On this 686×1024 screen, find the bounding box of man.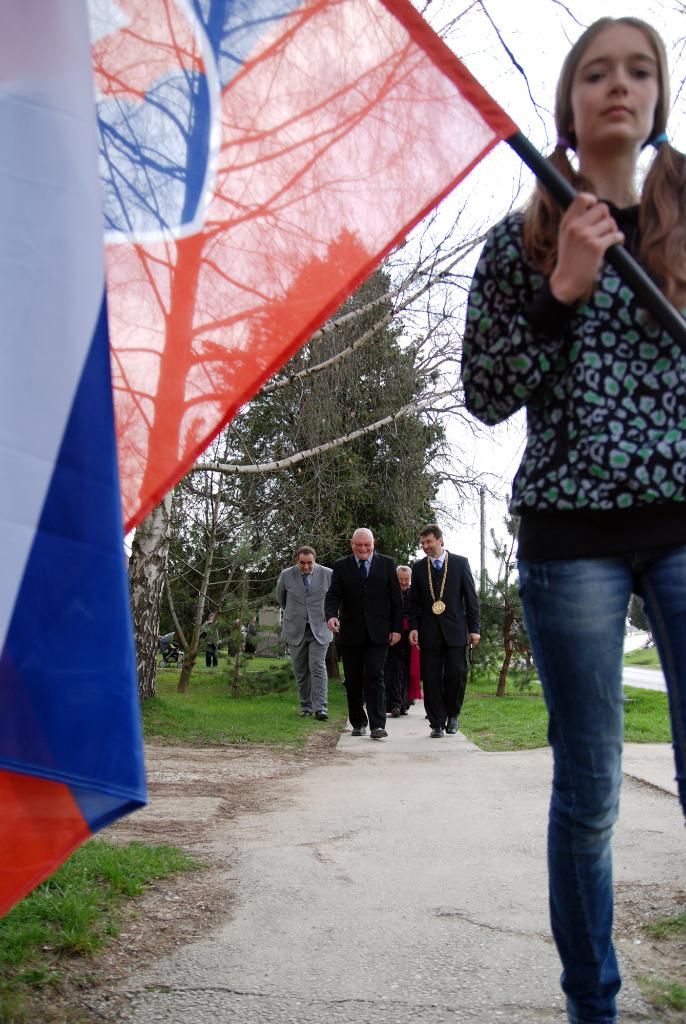
Bounding box: bbox=(404, 526, 486, 737).
